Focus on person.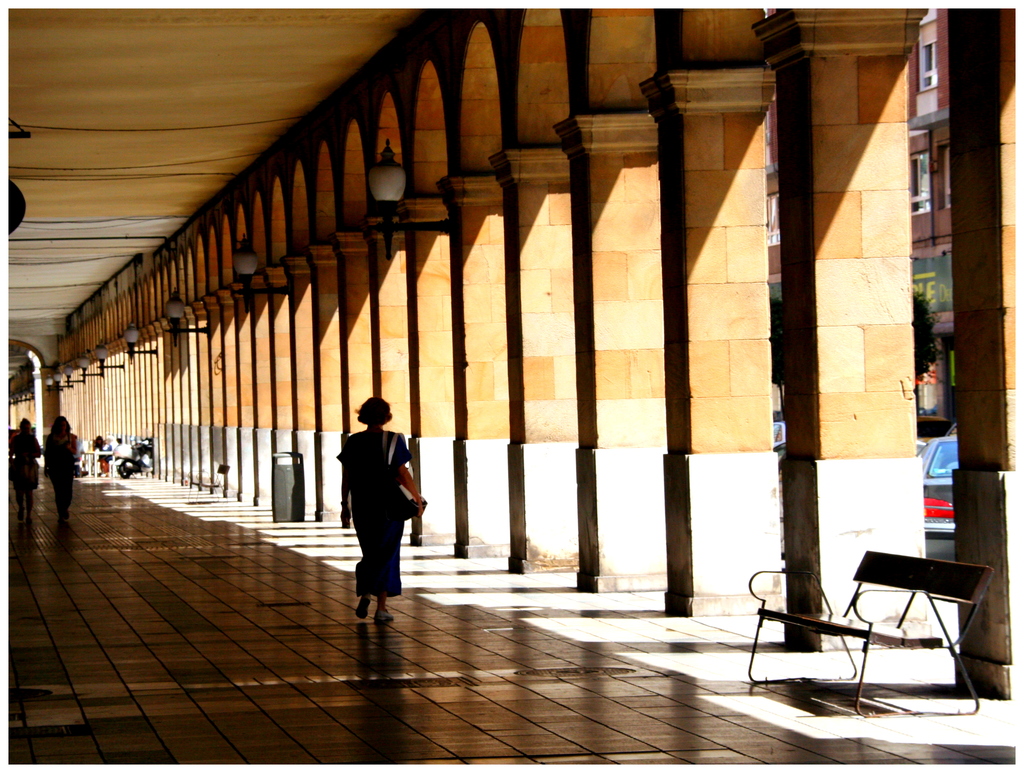
Focused at {"left": 2, "top": 421, "right": 40, "bottom": 519}.
